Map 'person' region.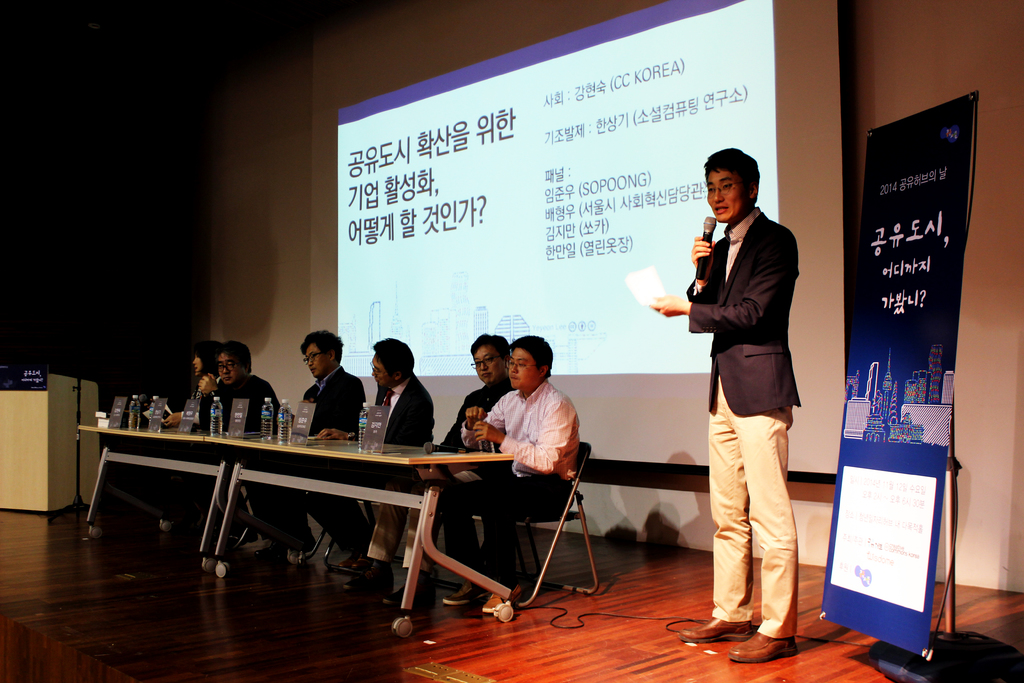
Mapped to (164, 343, 227, 428).
